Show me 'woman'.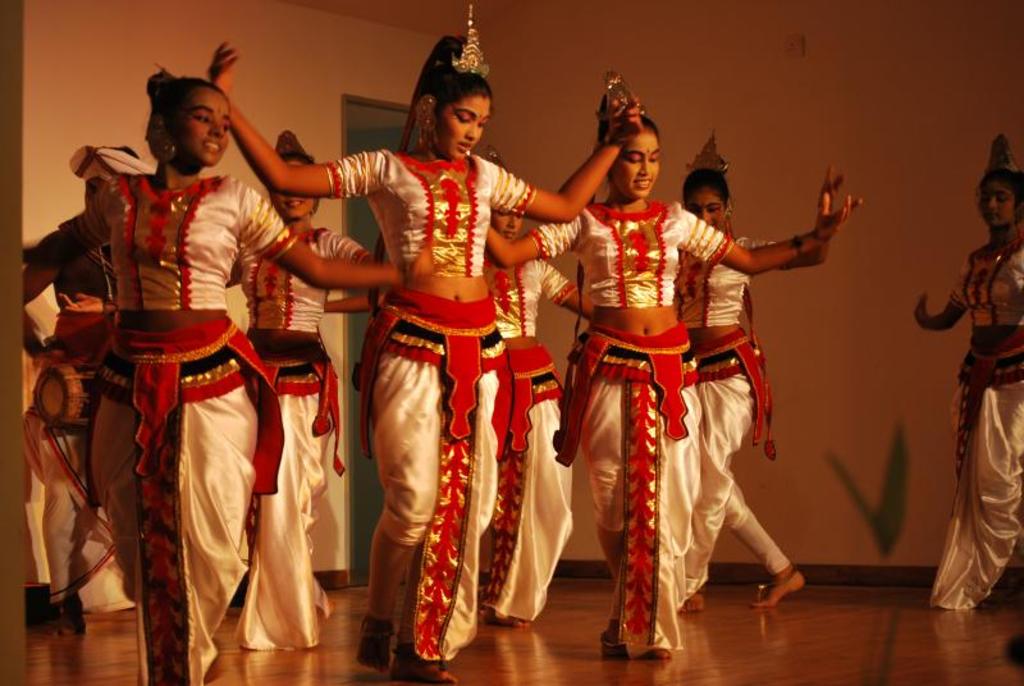
'woman' is here: crop(197, 3, 654, 685).
